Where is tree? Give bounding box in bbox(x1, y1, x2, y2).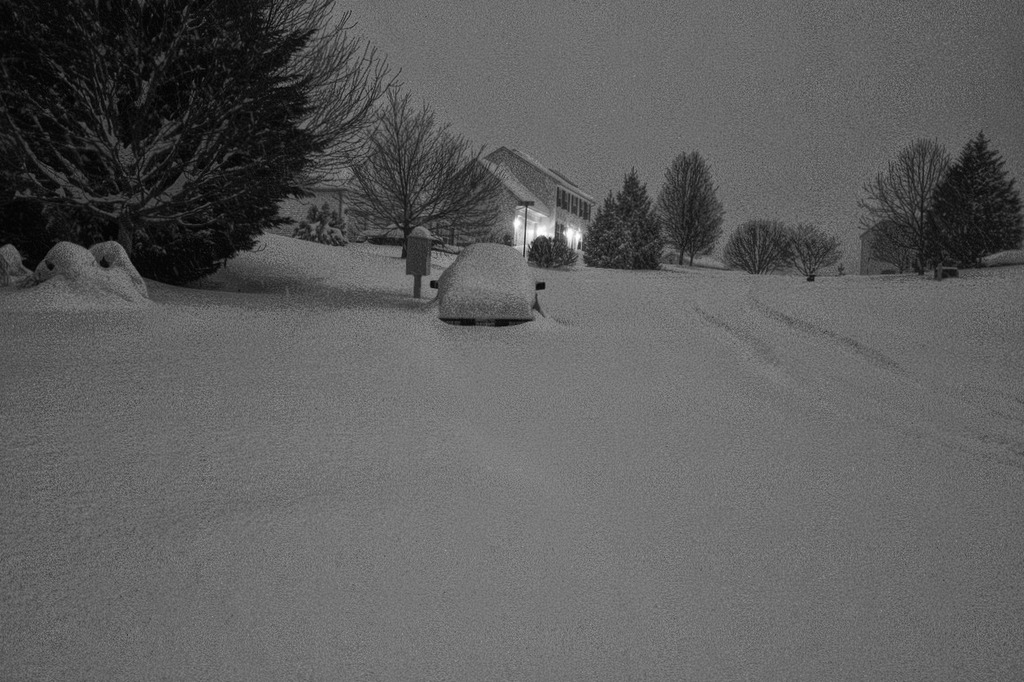
bbox(344, 101, 506, 255).
